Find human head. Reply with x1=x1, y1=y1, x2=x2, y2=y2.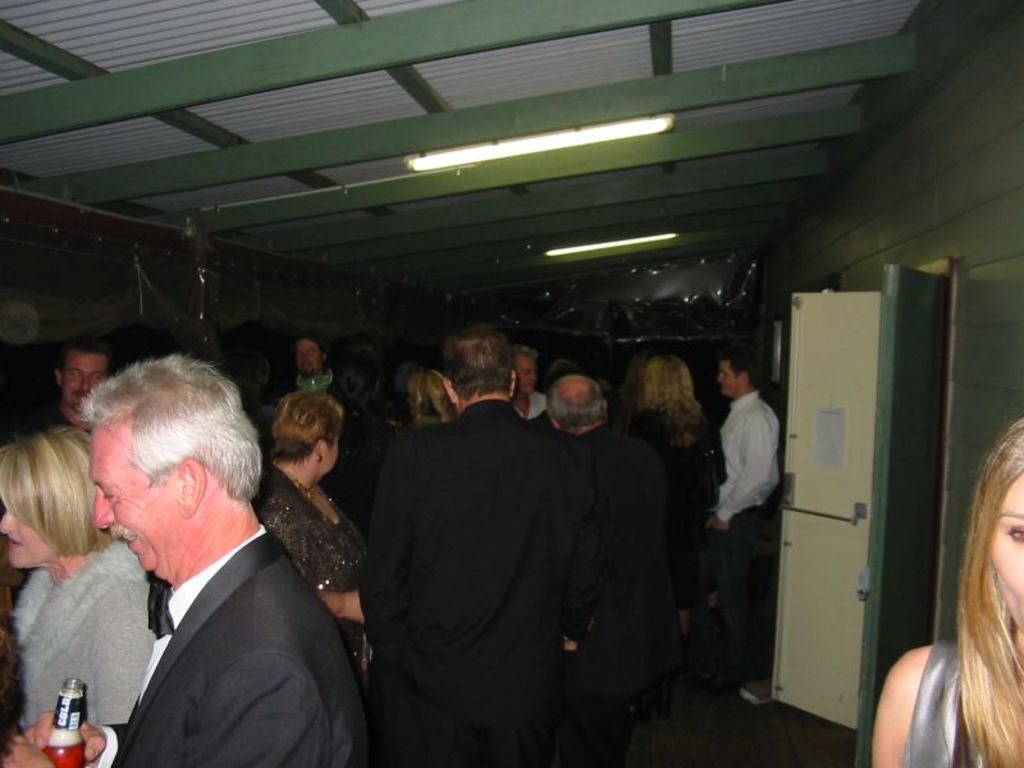
x1=270, y1=389, x2=344, y2=477.
